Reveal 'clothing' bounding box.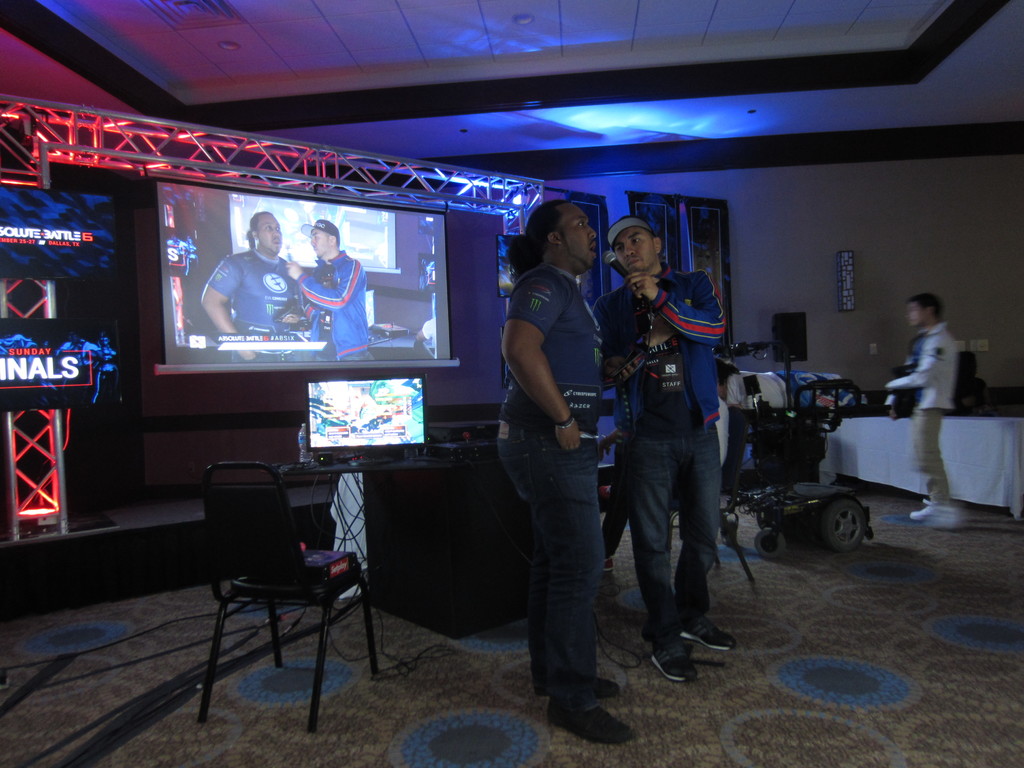
Revealed: 206,249,300,365.
